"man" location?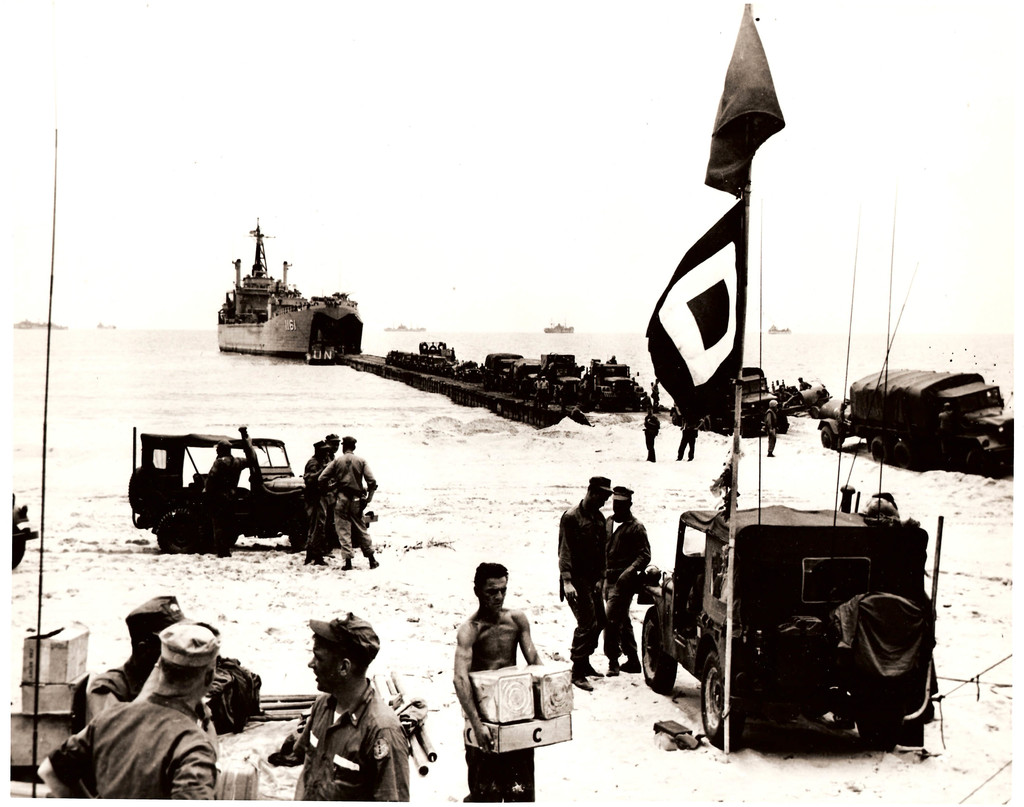
{"x1": 554, "y1": 477, "x2": 612, "y2": 688}
